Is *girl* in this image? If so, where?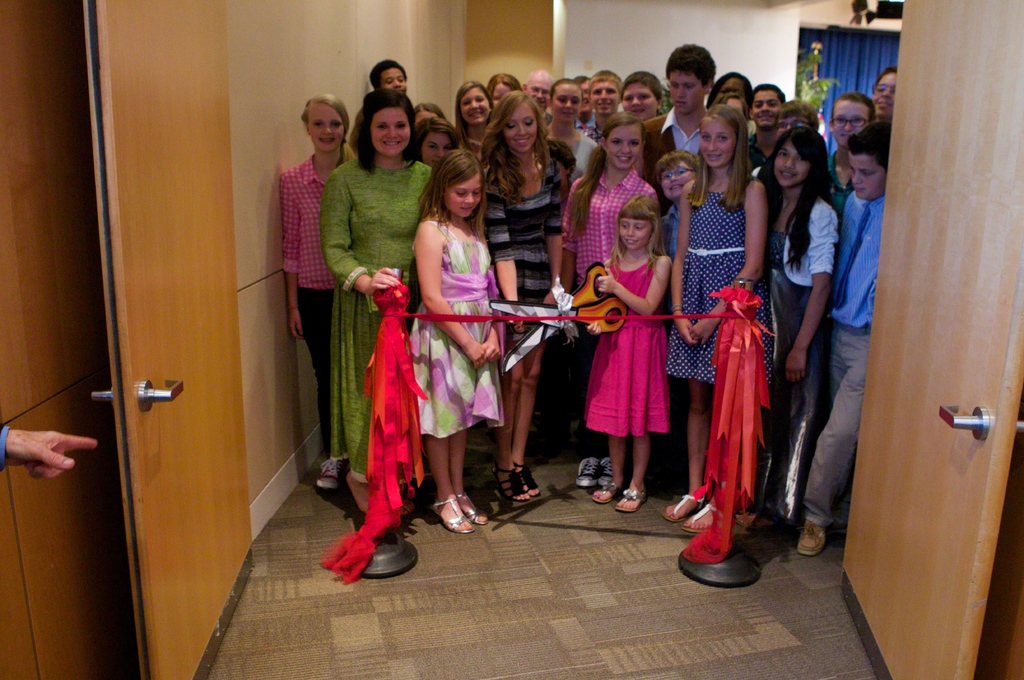
Yes, at rect(579, 190, 673, 506).
